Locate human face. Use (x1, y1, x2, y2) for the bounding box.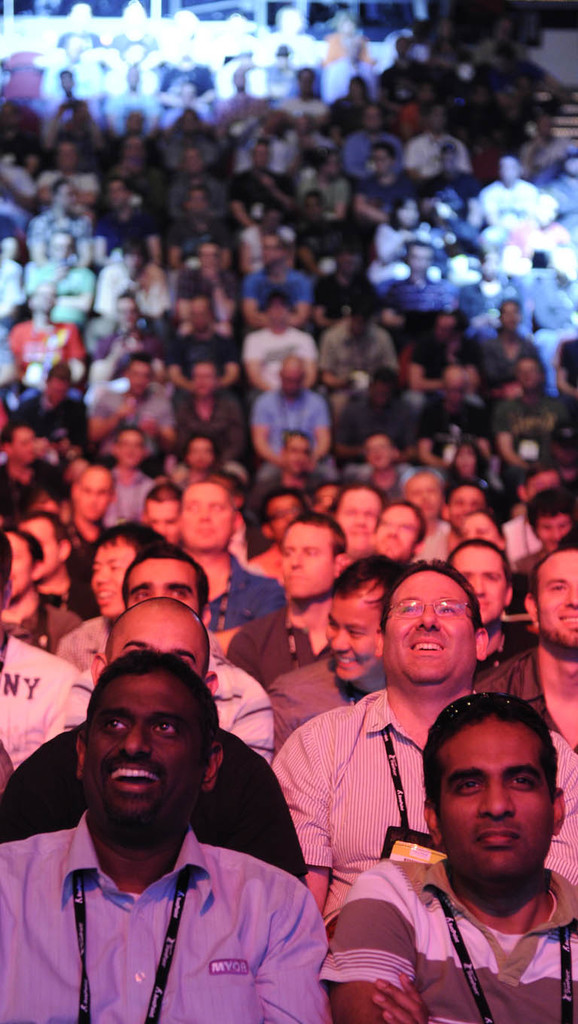
(334, 489, 383, 553).
